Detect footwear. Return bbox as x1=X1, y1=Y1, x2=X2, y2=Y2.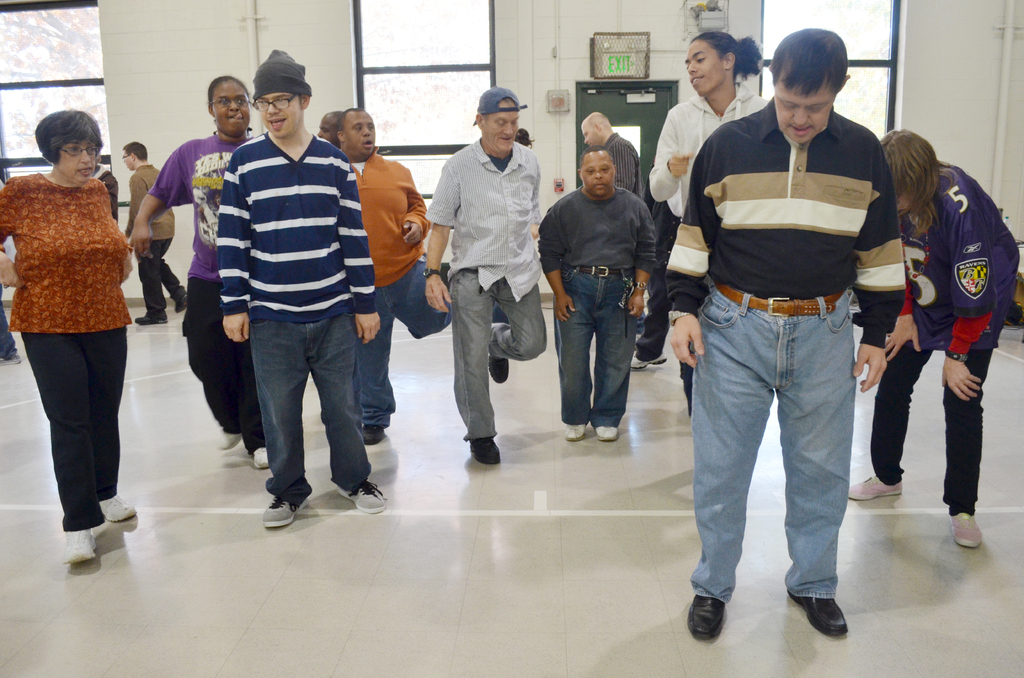
x1=631, y1=351, x2=672, y2=369.
